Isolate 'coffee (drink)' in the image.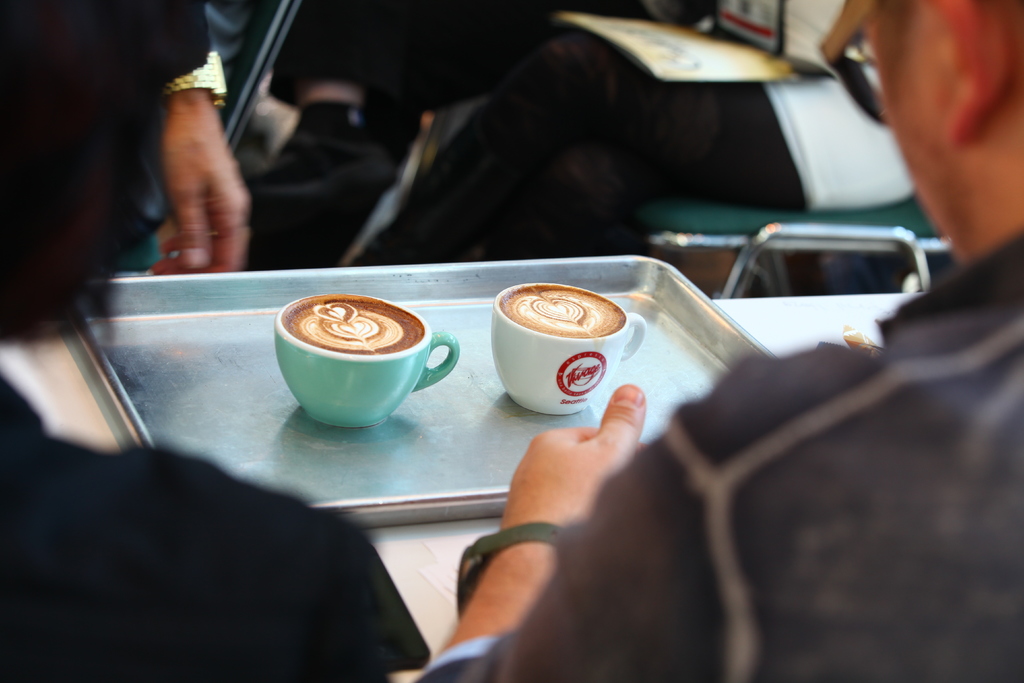
Isolated region: bbox=[275, 295, 433, 353].
